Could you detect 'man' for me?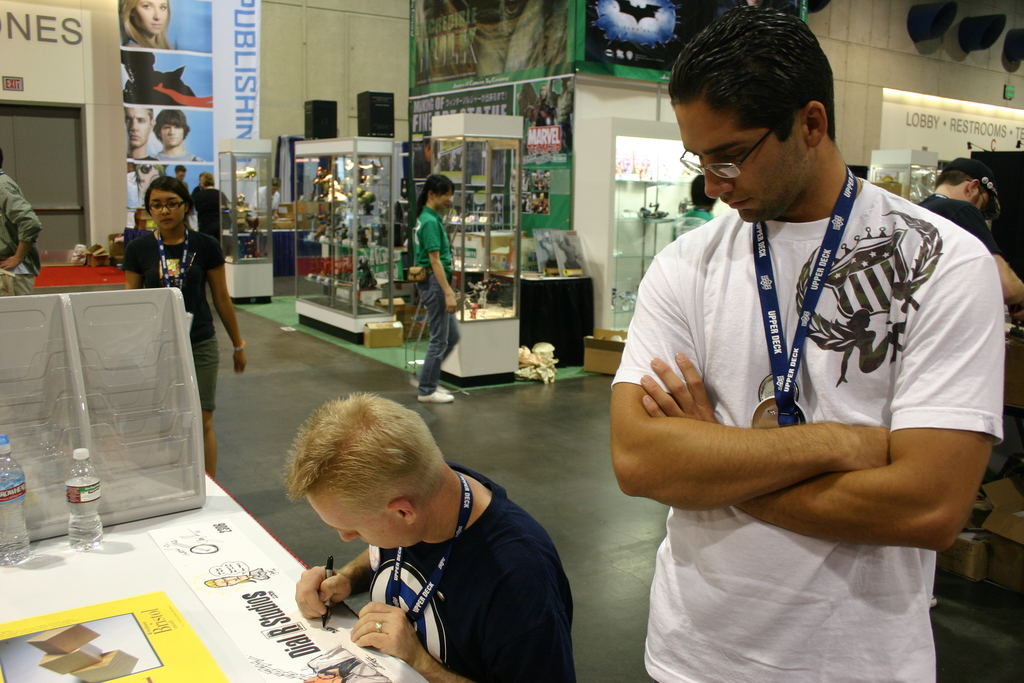
Detection result: left=290, top=395, right=579, bottom=682.
